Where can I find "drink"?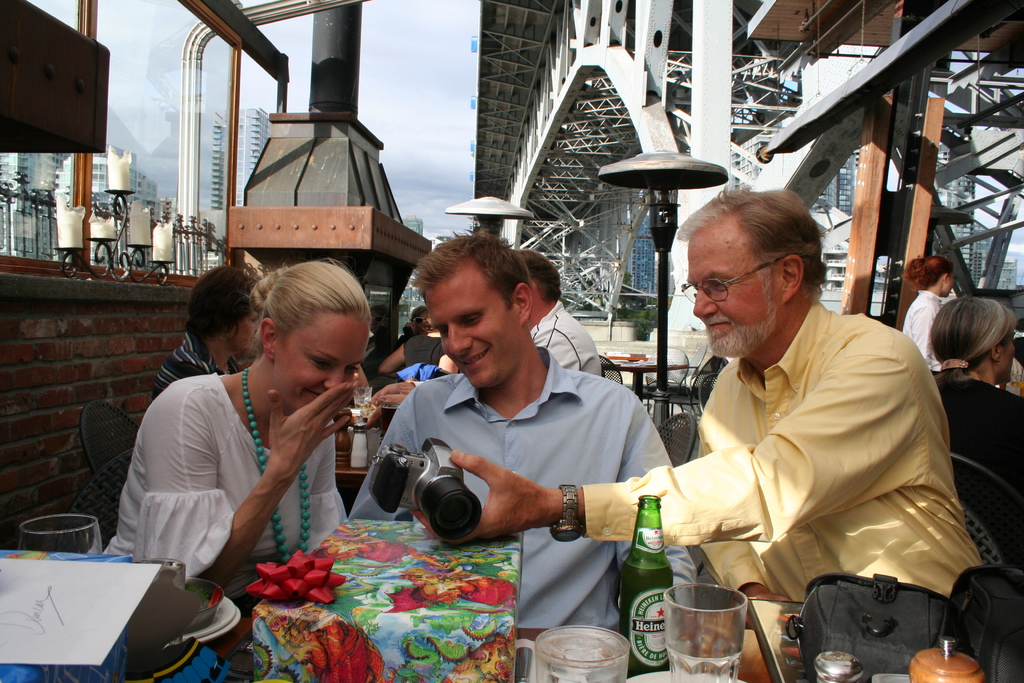
You can find it at select_region(616, 490, 669, 682).
